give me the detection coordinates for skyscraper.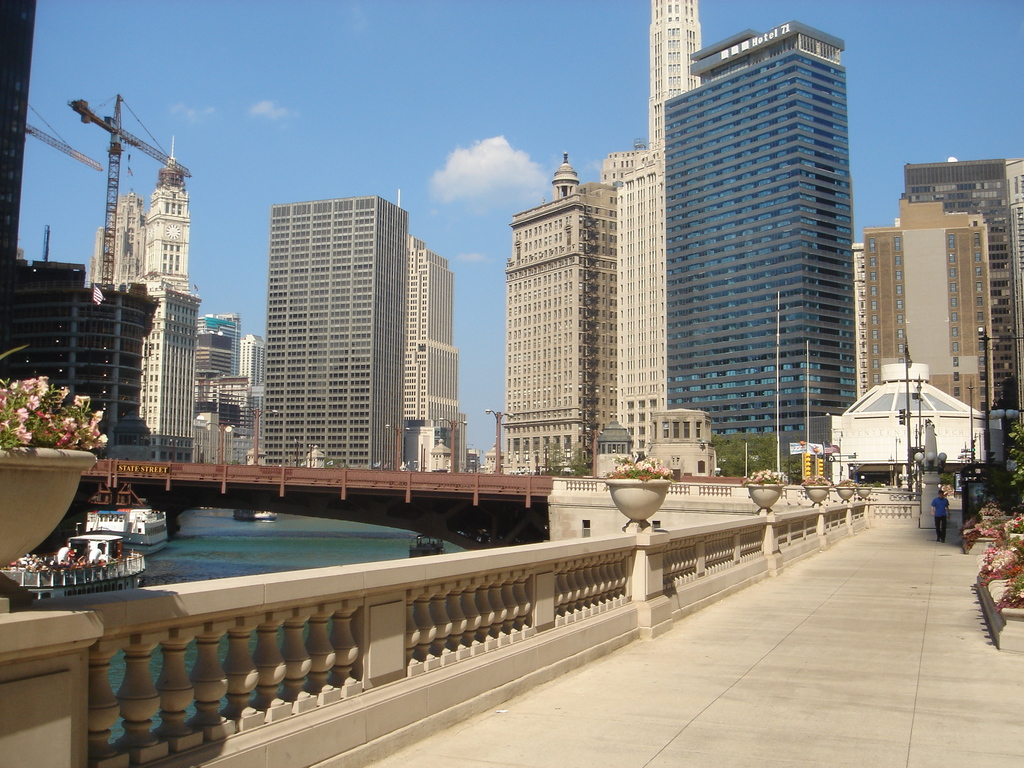
l=396, t=234, r=468, b=474.
